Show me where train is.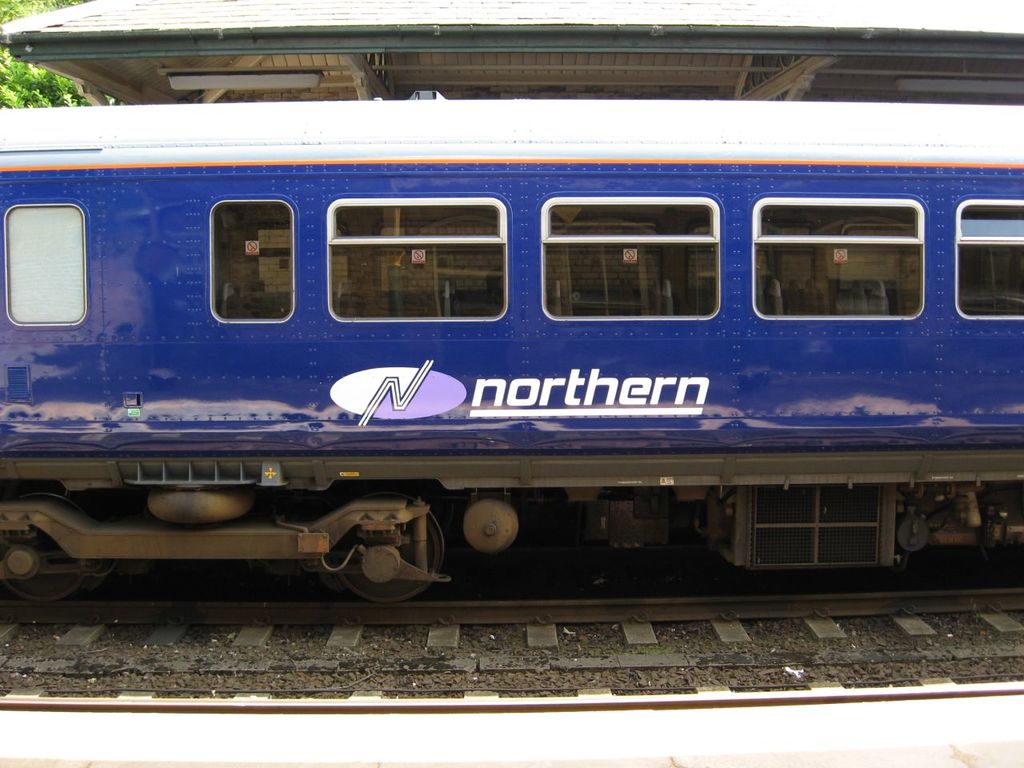
train is at (0, 102, 1023, 605).
